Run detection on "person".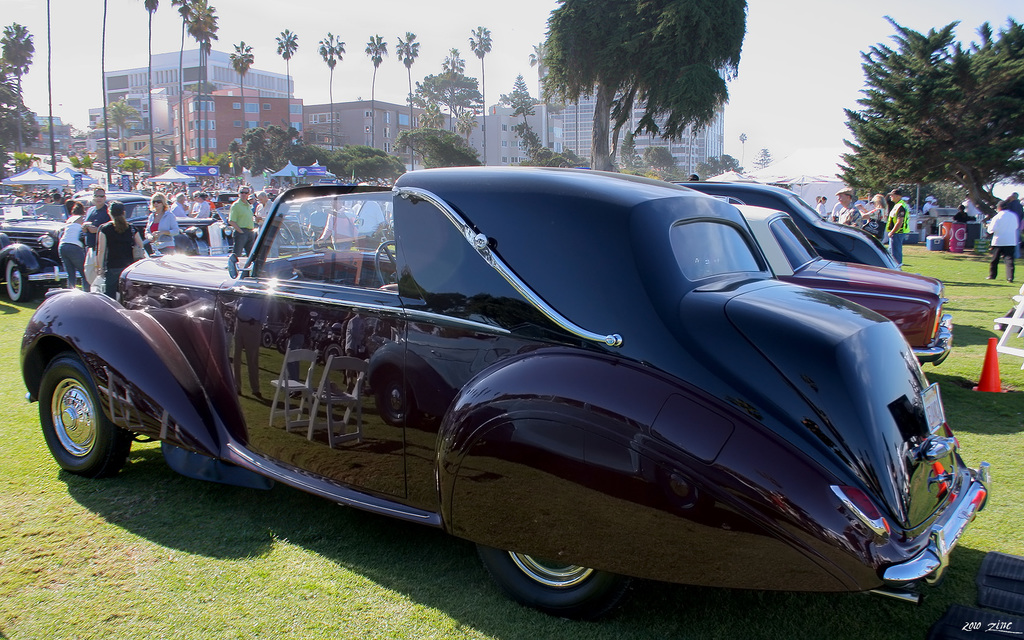
Result: x1=95, y1=202, x2=139, y2=294.
